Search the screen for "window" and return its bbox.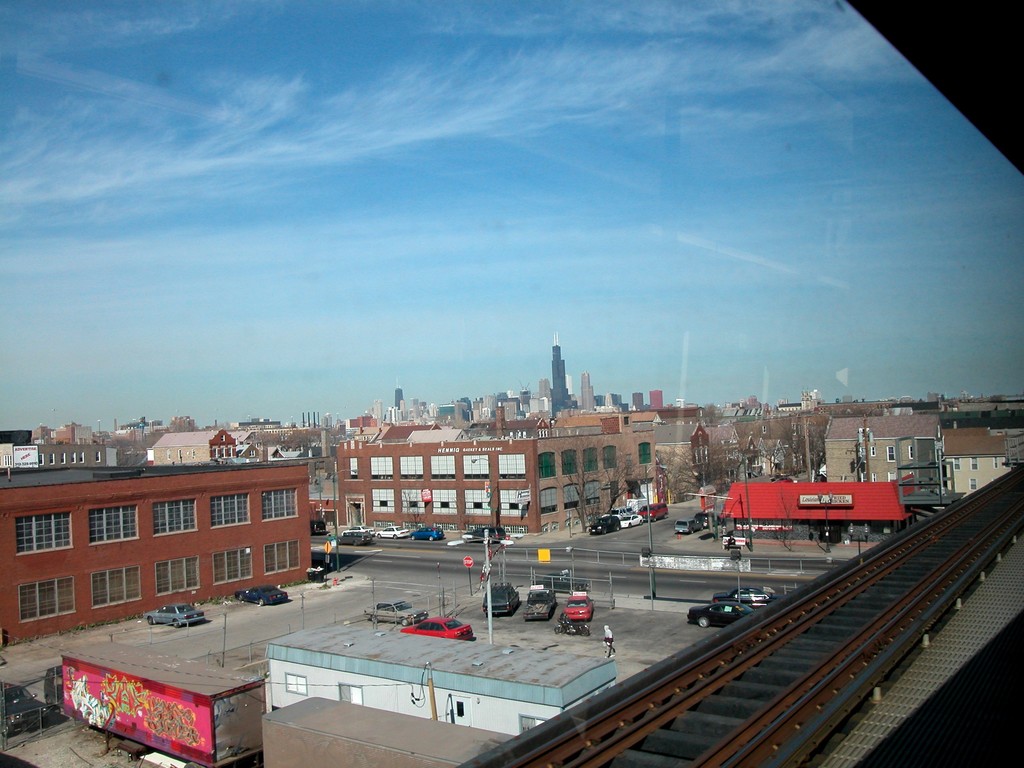
Found: x1=211, y1=547, x2=252, y2=581.
